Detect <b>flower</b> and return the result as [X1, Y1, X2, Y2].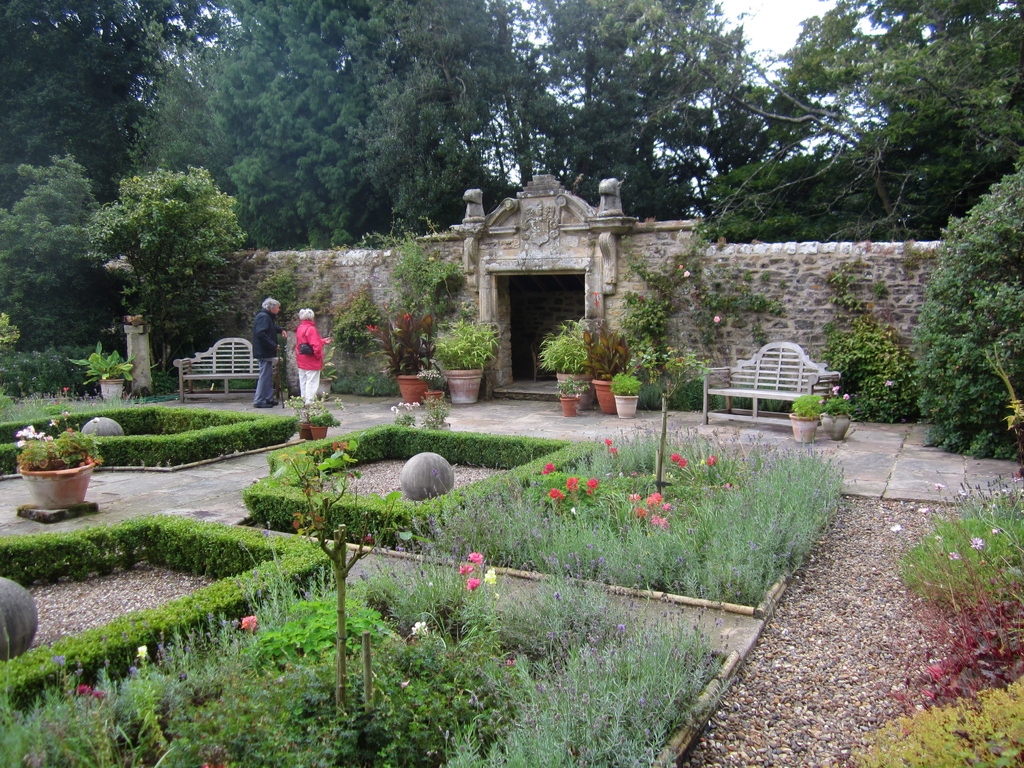
[669, 450, 680, 461].
